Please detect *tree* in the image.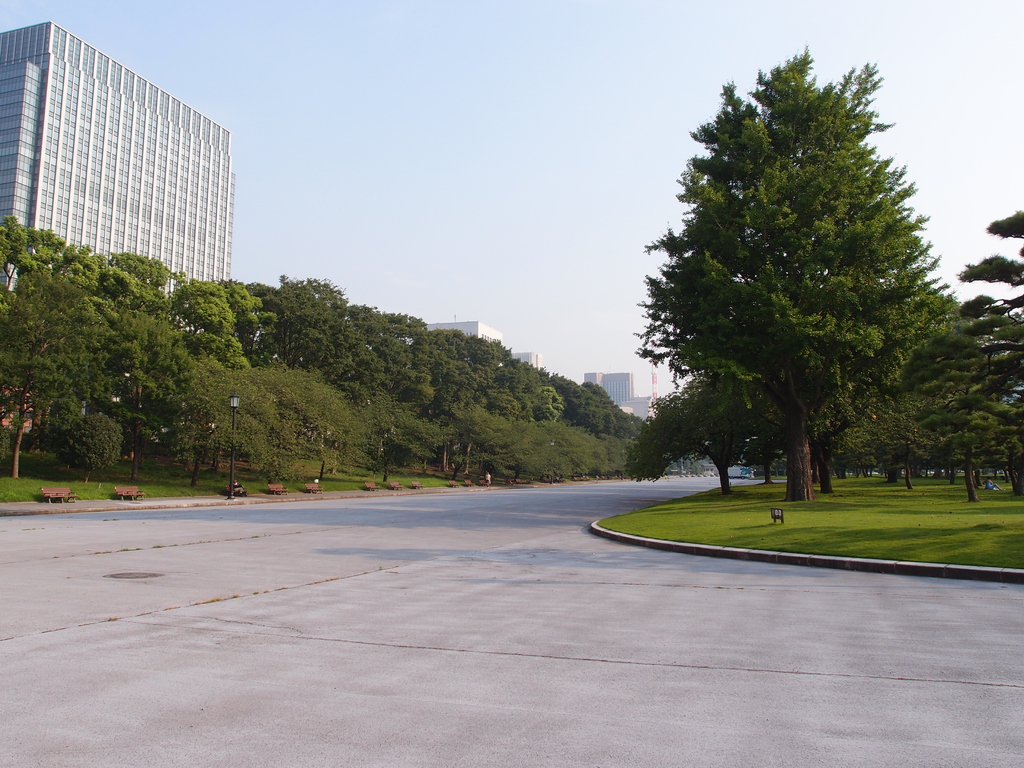
{"left": 498, "top": 342, "right": 591, "bottom": 433}.
